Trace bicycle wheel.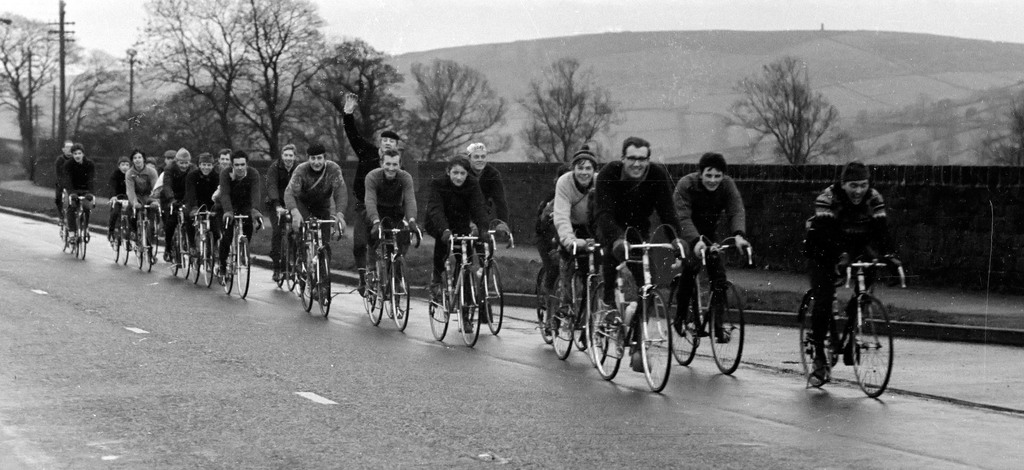
Traced to 190/237/205/285.
